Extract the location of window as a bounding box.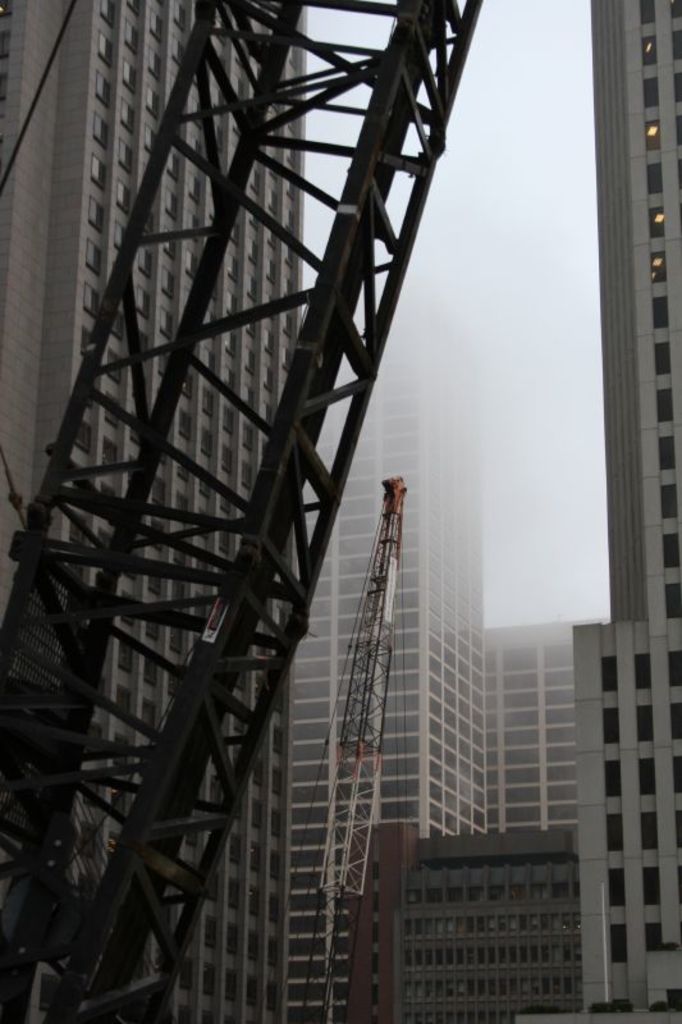
rect(502, 768, 543, 786).
